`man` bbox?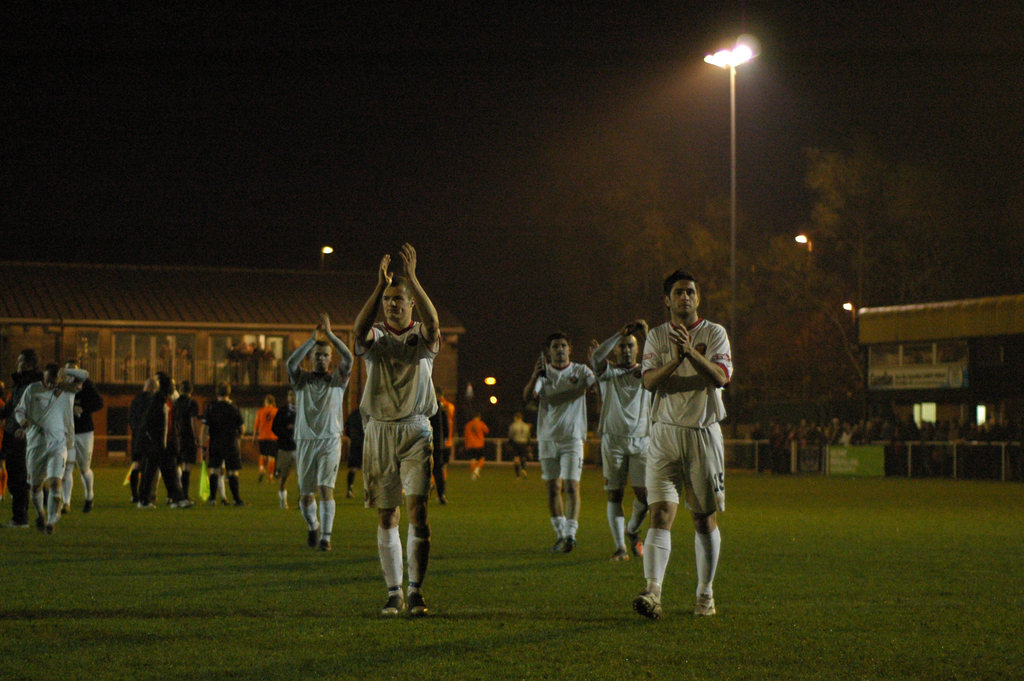
271/395/301/493
